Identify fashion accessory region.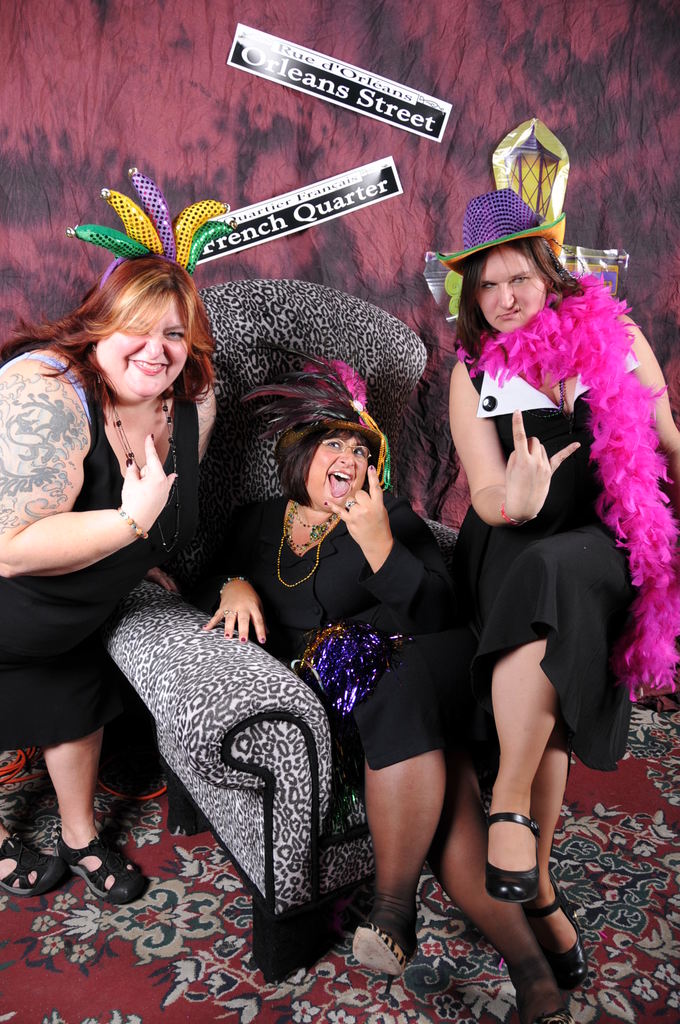
Region: (503, 507, 512, 526).
